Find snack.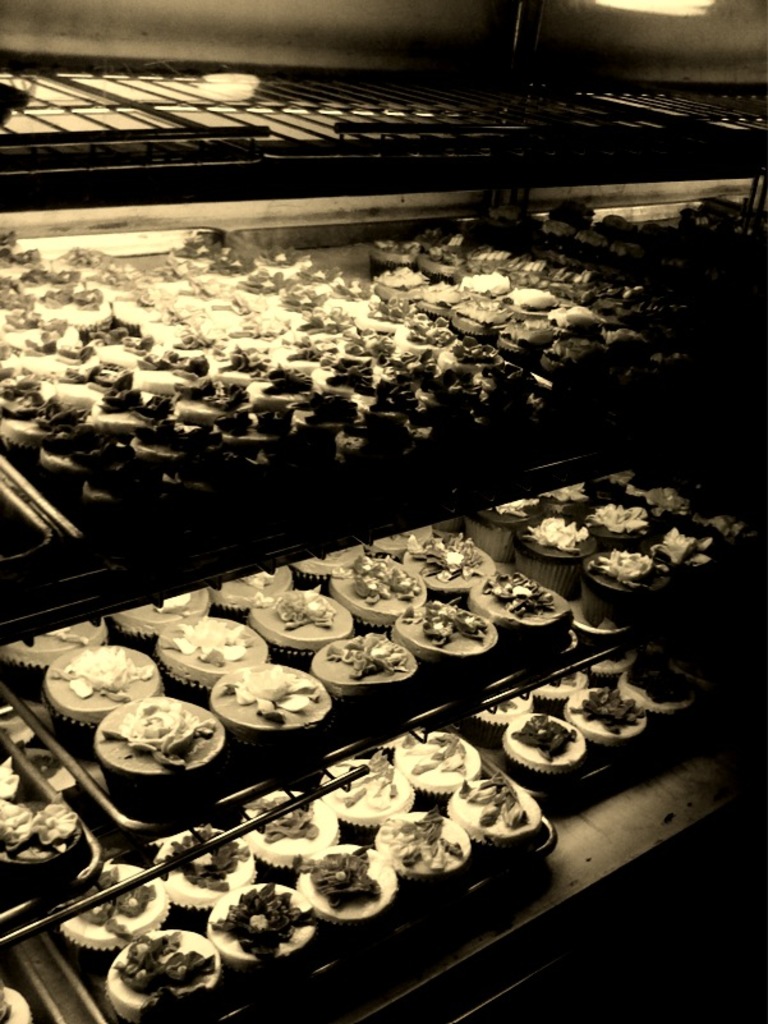
(518, 716, 590, 770).
